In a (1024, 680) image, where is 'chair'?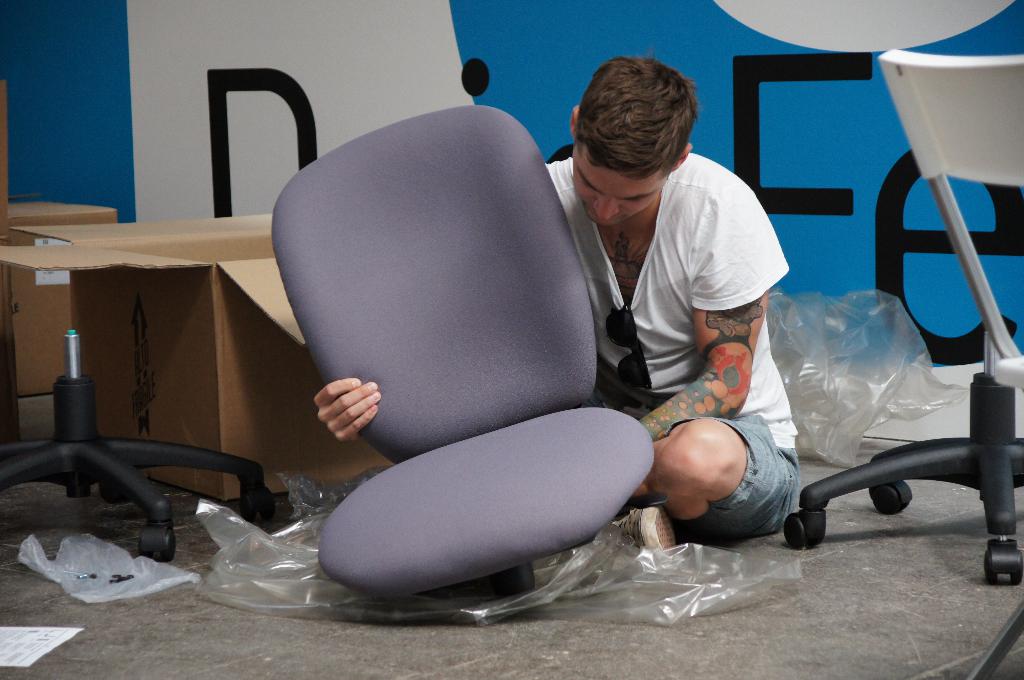
269/104/653/603.
